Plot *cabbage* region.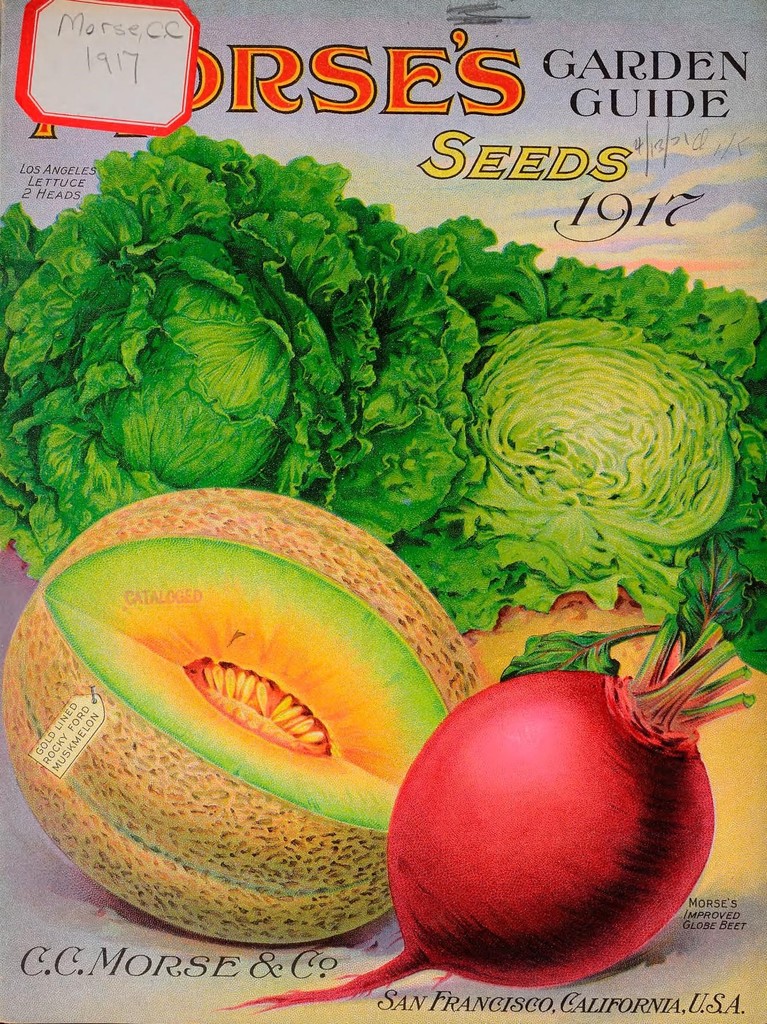
Plotted at l=0, t=118, r=522, b=631.
